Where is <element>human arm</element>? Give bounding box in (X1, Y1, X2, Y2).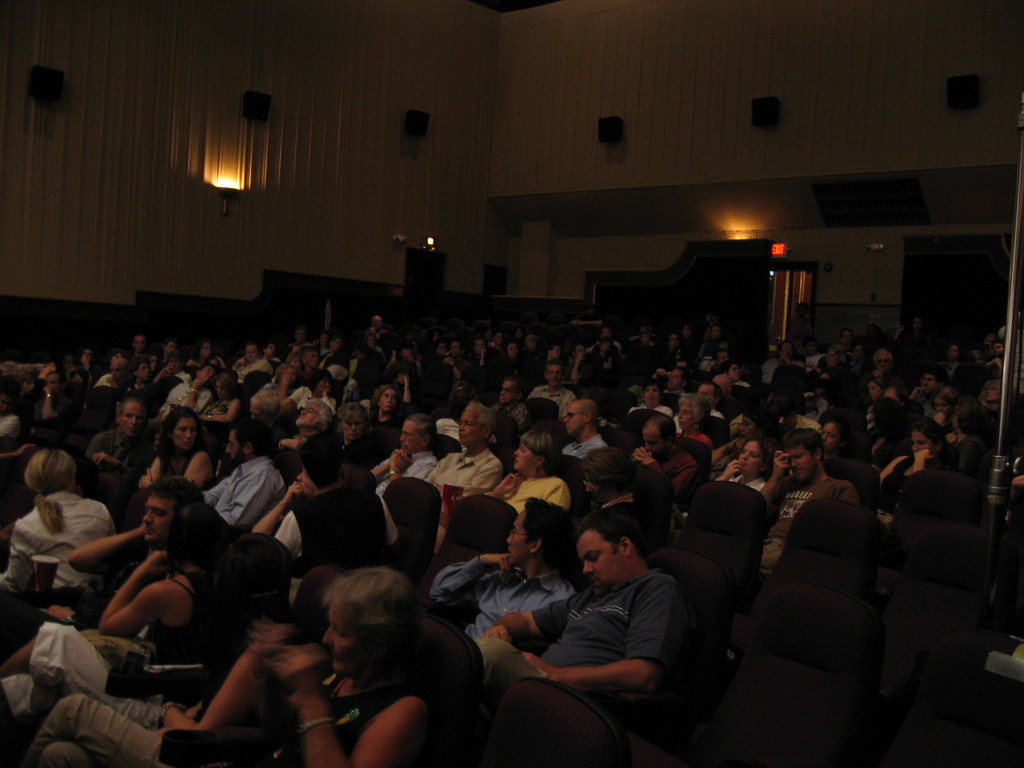
(202, 474, 241, 505).
